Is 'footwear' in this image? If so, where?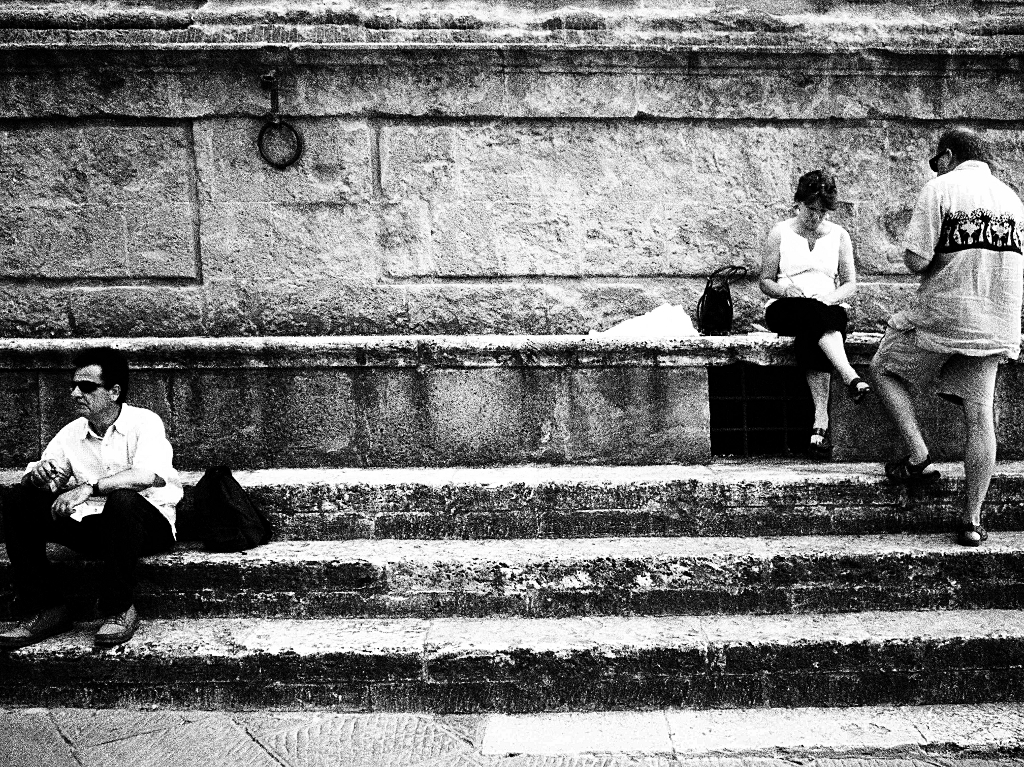
Yes, at 3 613 70 646.
